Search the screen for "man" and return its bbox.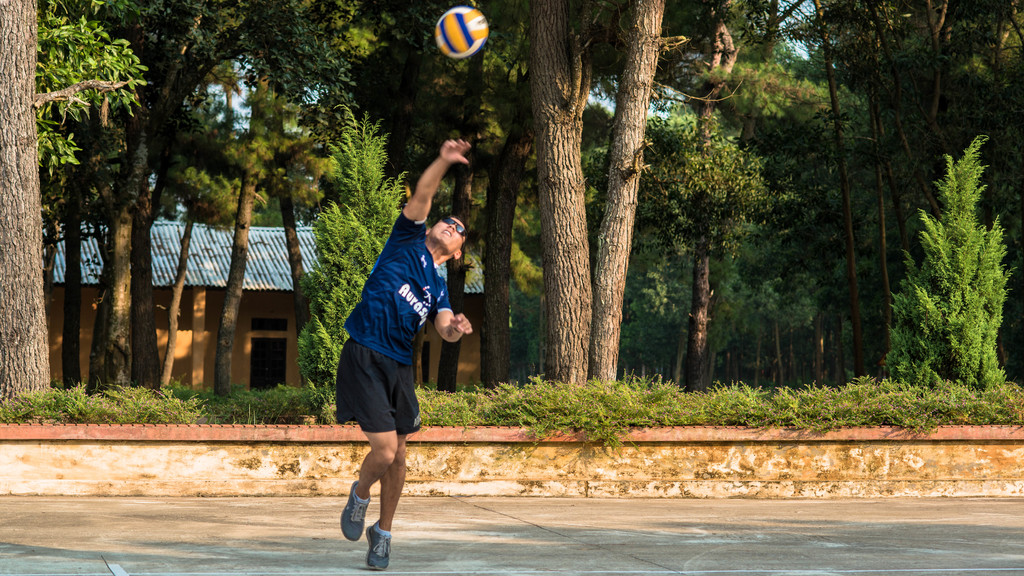
Found: 328,163,467,557.
